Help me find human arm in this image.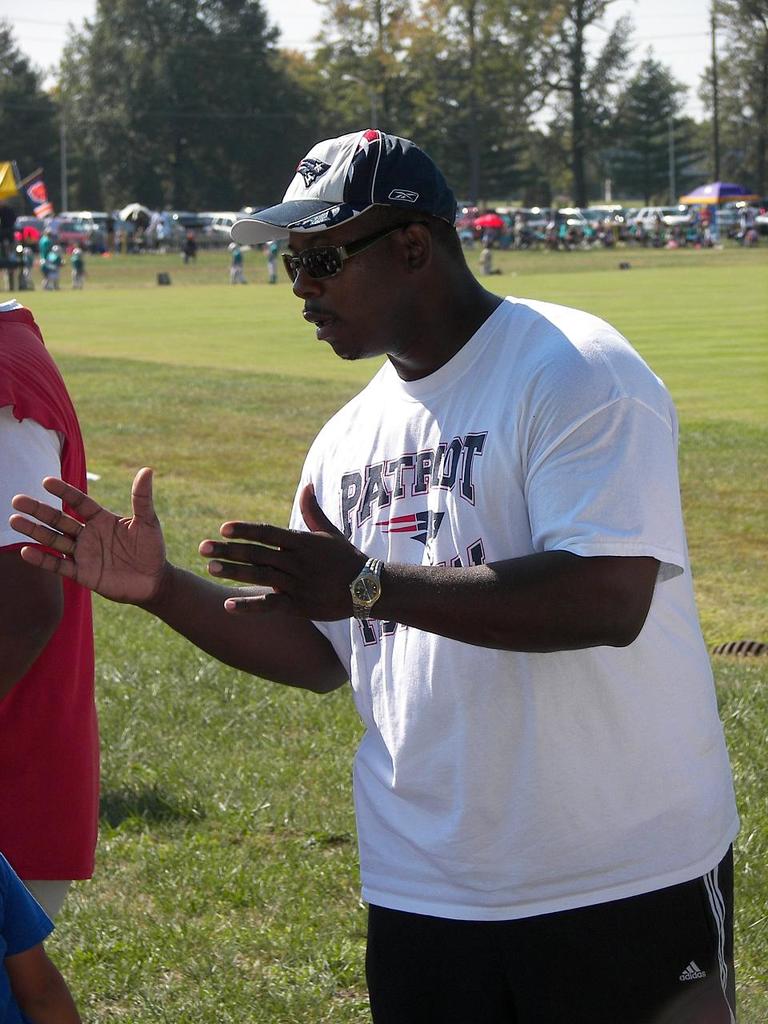
Found it: select_region(198, 342, 668, 649).
